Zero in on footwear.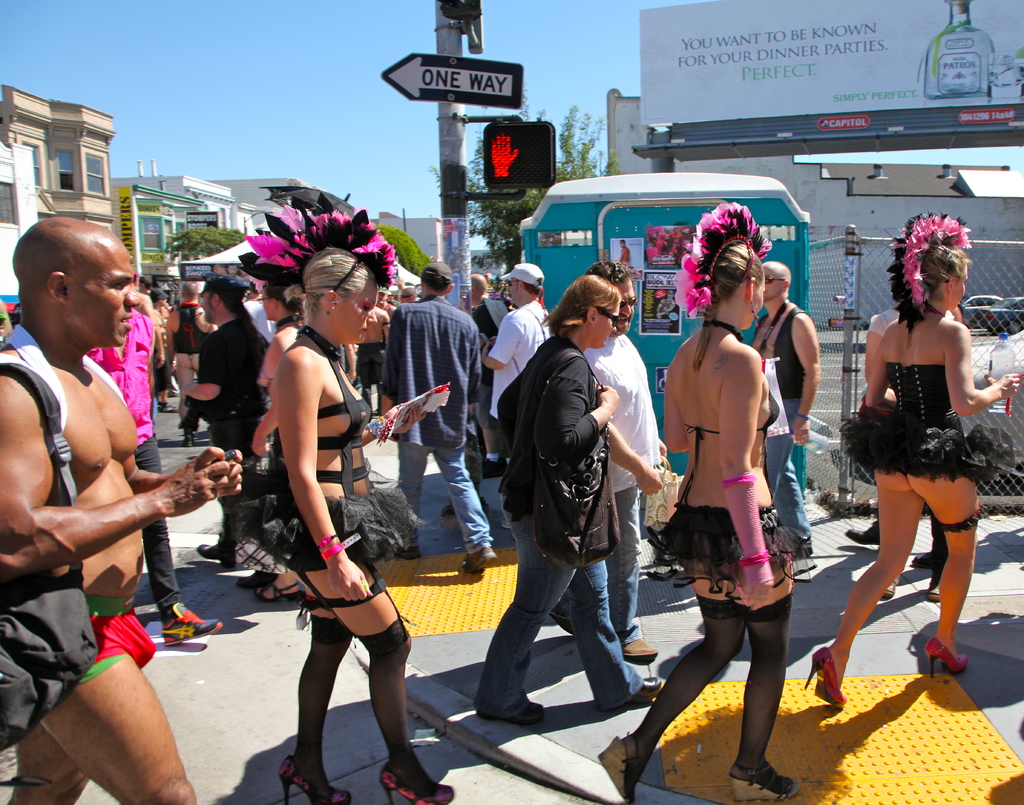
Zeroed in: select_region(460, 542, 495, 574).
